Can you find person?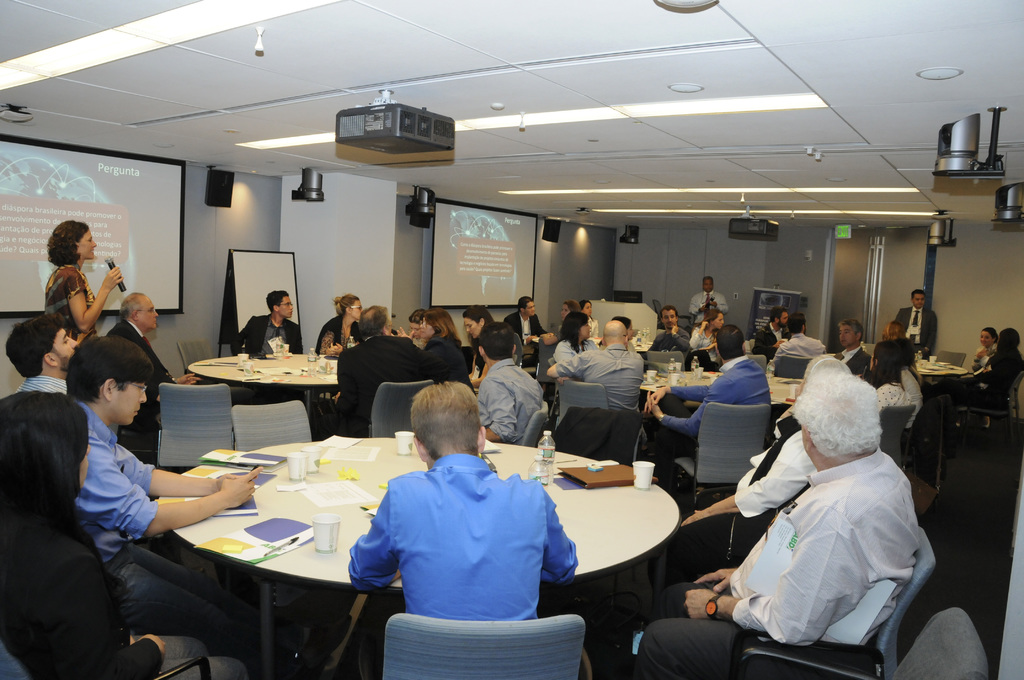
Yes, bounding box: (927, 348, 1023, 405).
